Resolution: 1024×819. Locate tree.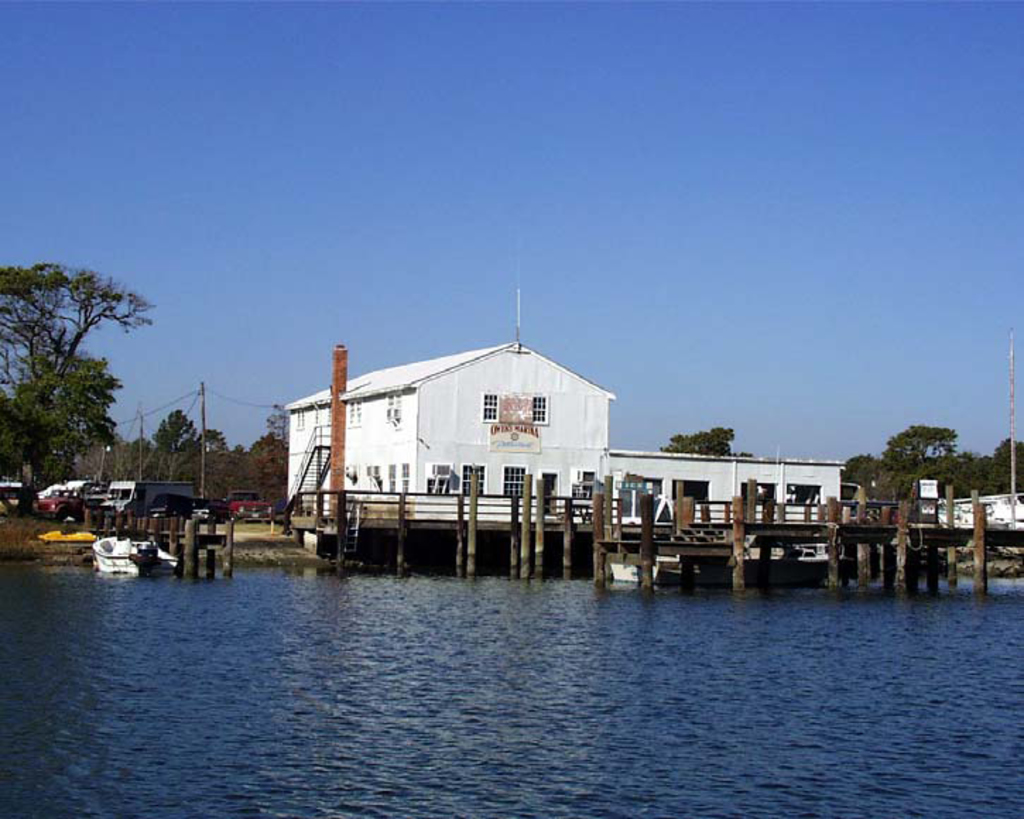
[137, 404, 220, 477].
